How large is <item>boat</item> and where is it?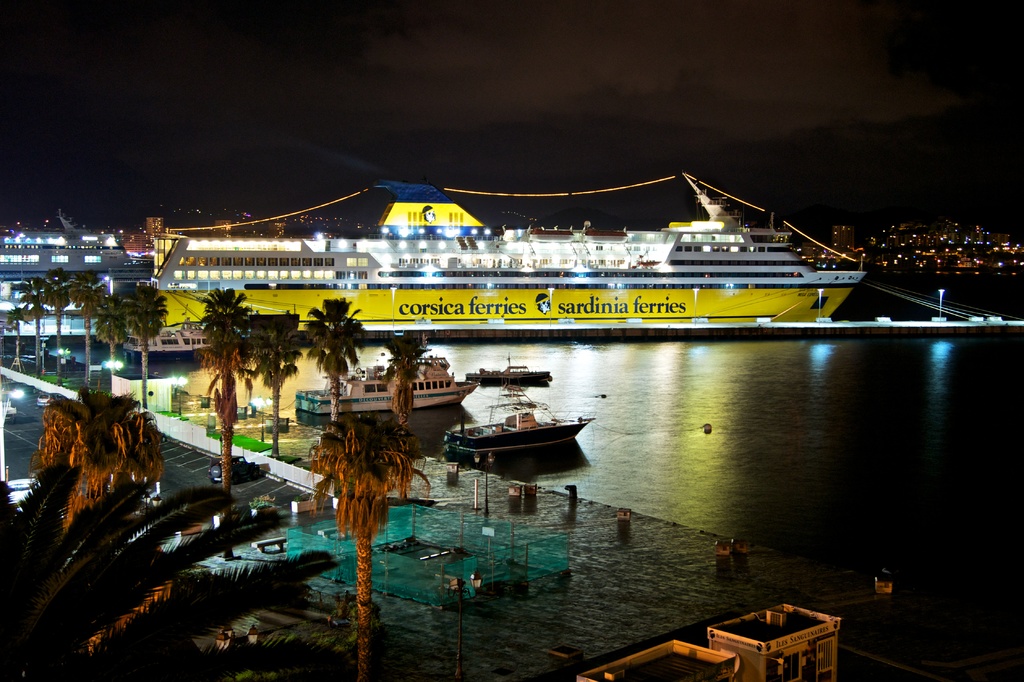
Bounding box: bbox=(1, 229, 152, 345).
